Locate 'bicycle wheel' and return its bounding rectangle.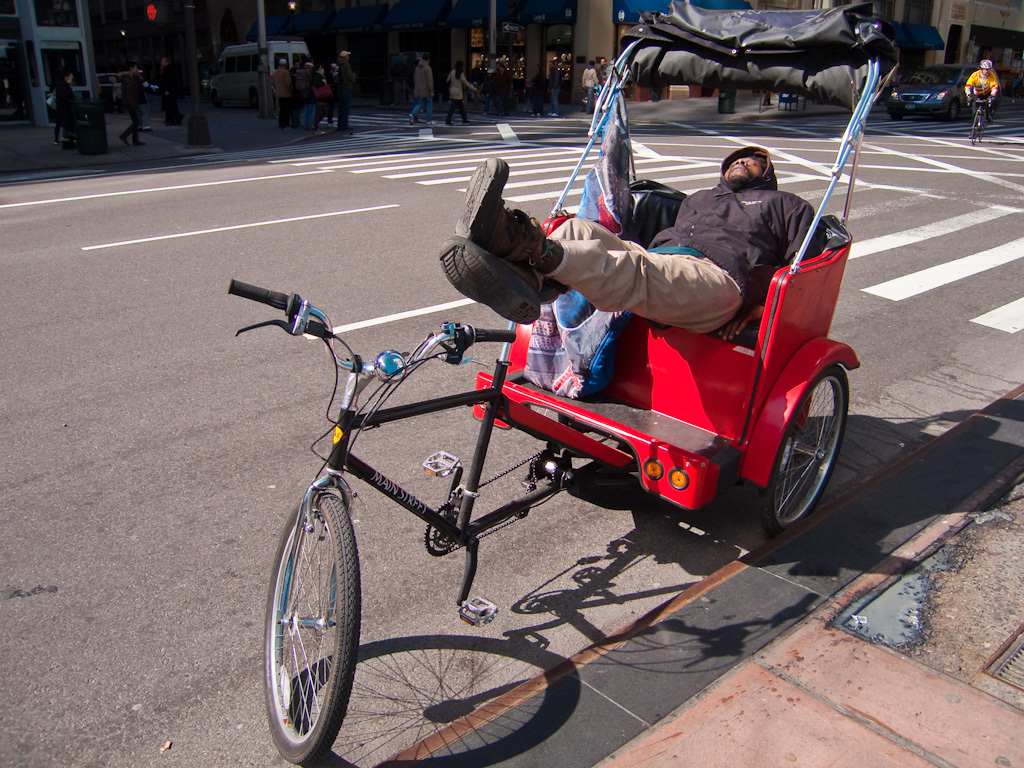
detection(758, 365, 853, 537).
